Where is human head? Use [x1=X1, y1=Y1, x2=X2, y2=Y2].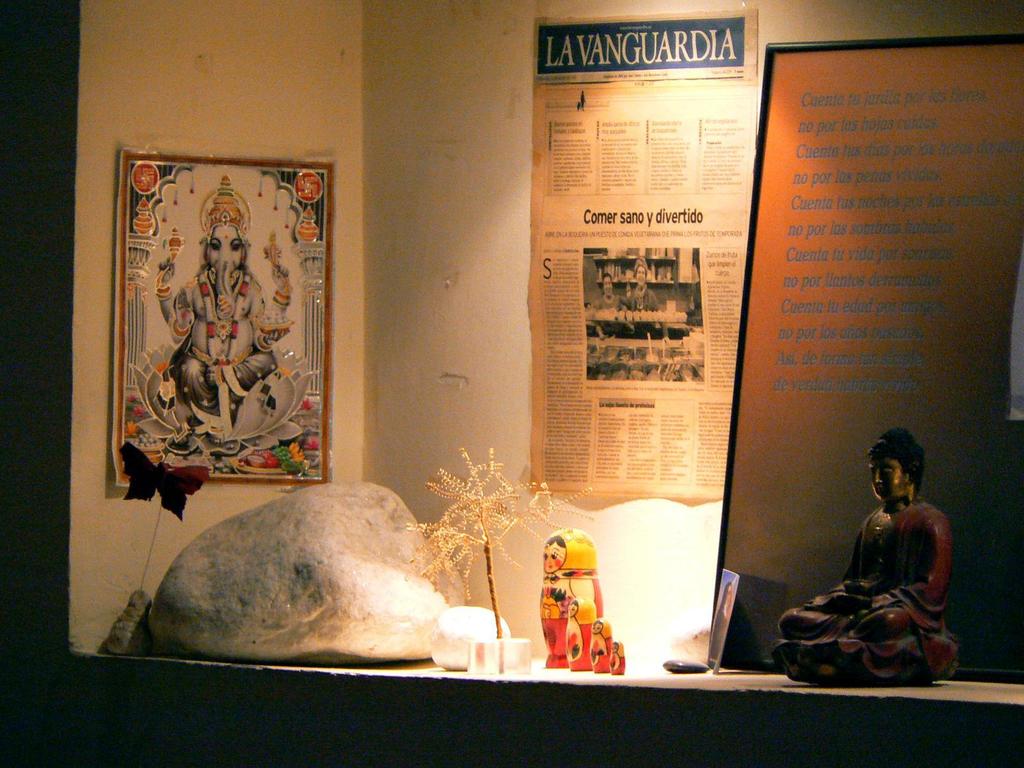
[x1=589, y1=614, x2=610, y2=641].
